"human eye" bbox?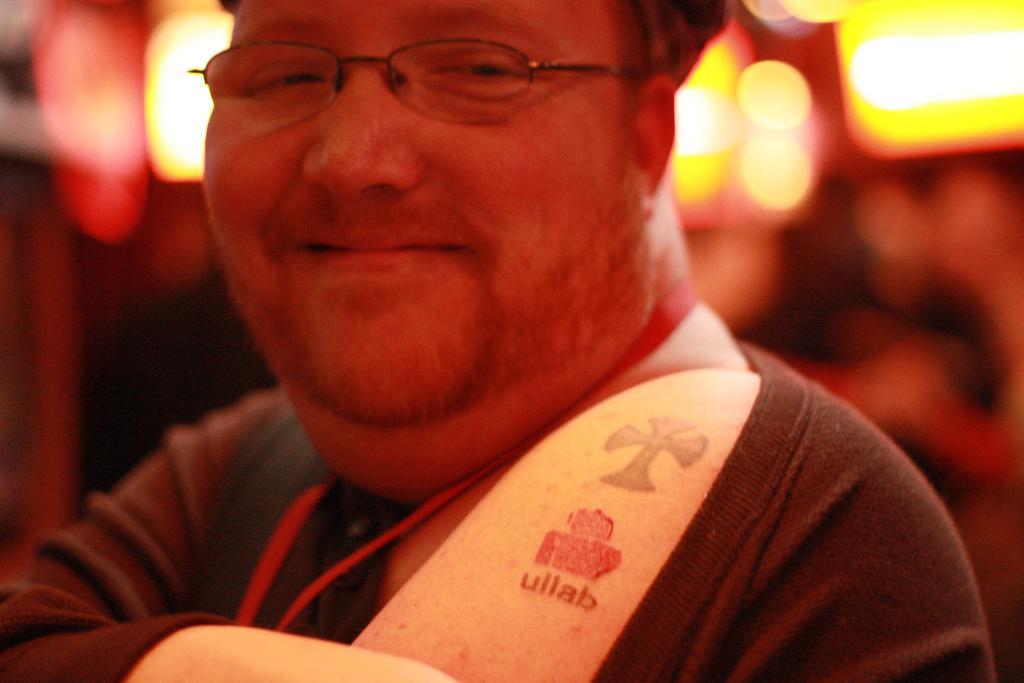
(243, 60, 328, 98)
